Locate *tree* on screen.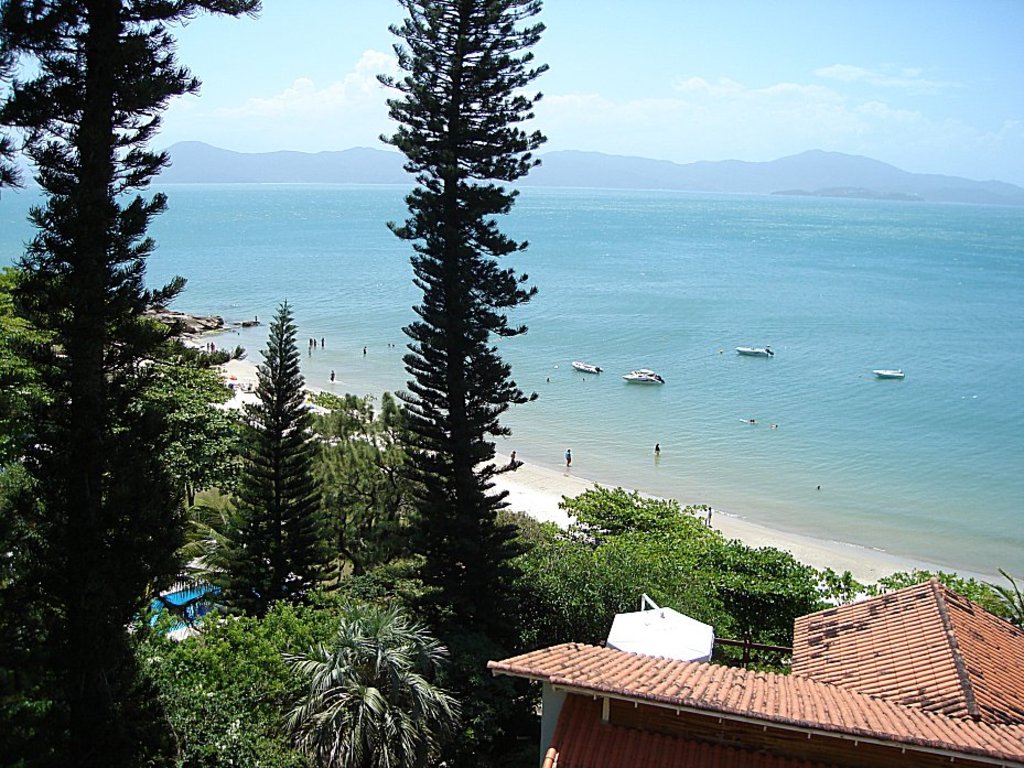
On screen at left=537, top=531, right=748, bottom=677.
